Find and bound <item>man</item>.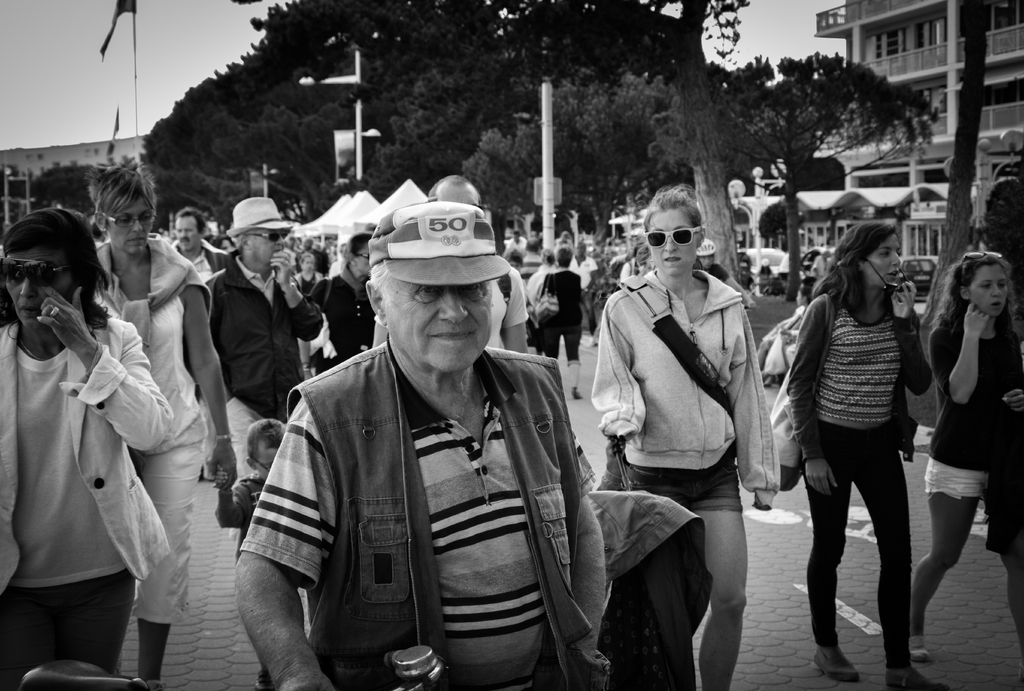
Bound: (x1=169, y1=208, x2=232, y2=483).
